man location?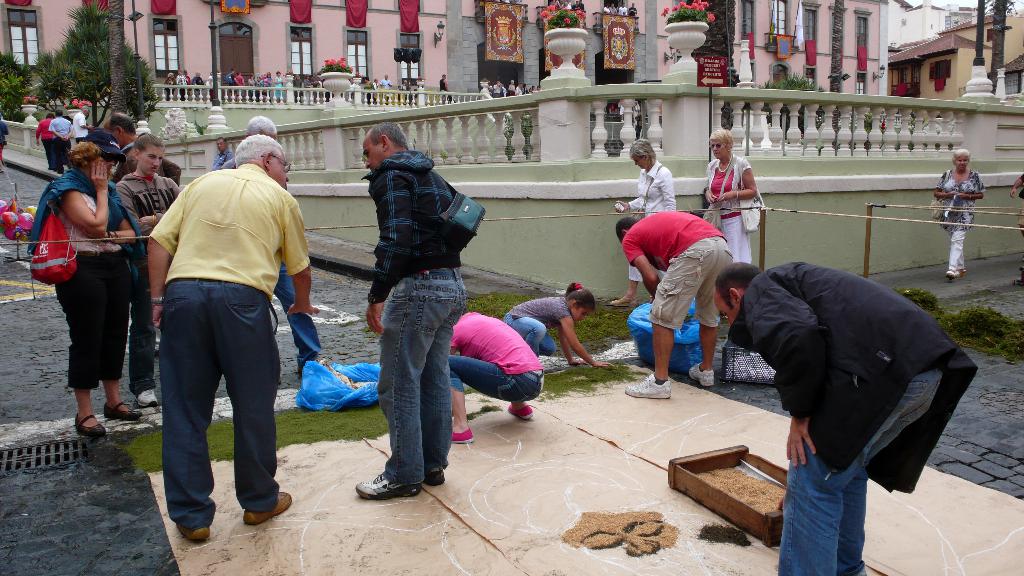
[left=715, top=259, right=980, bottom=575]
